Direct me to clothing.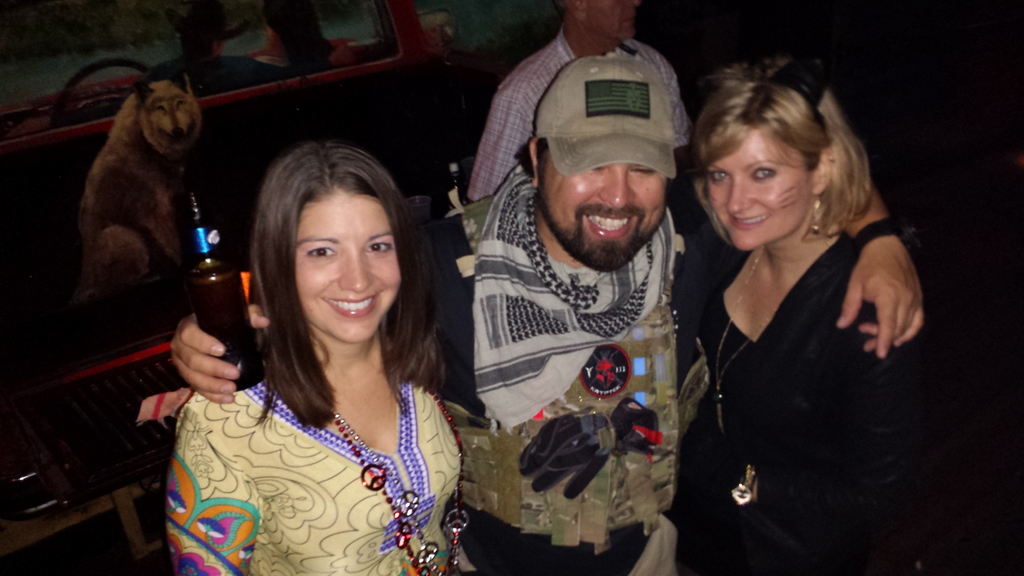
Direction: detection(683, 243, 941, 575).
